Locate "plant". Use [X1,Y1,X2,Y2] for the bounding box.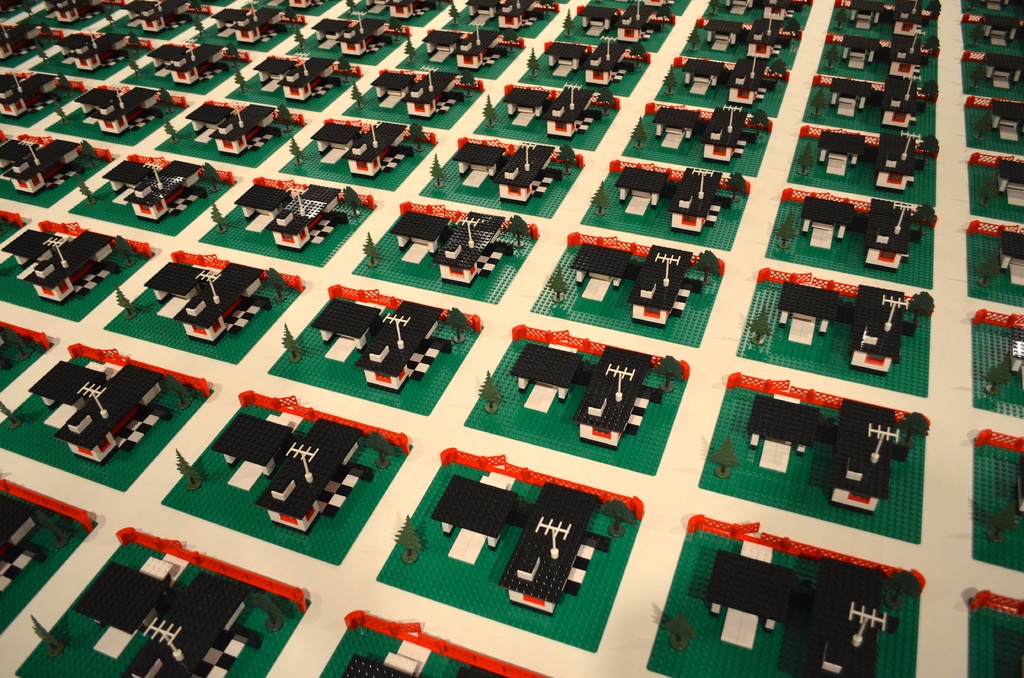
[686,23,701,51].
